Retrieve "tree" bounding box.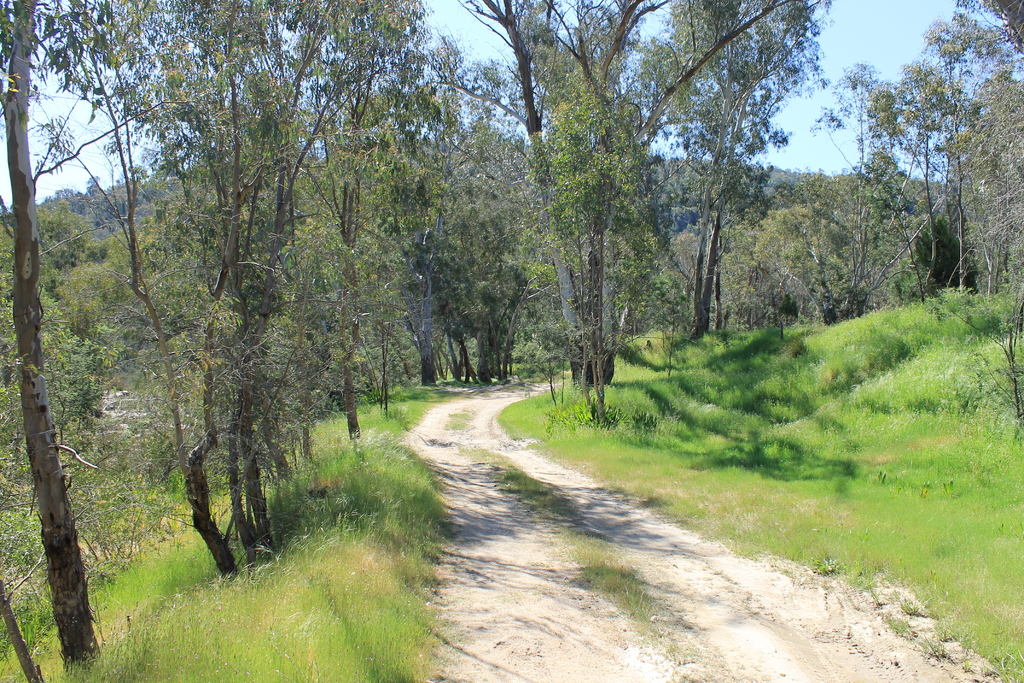
Bounding box: box=[116, 0, 343, 583].
